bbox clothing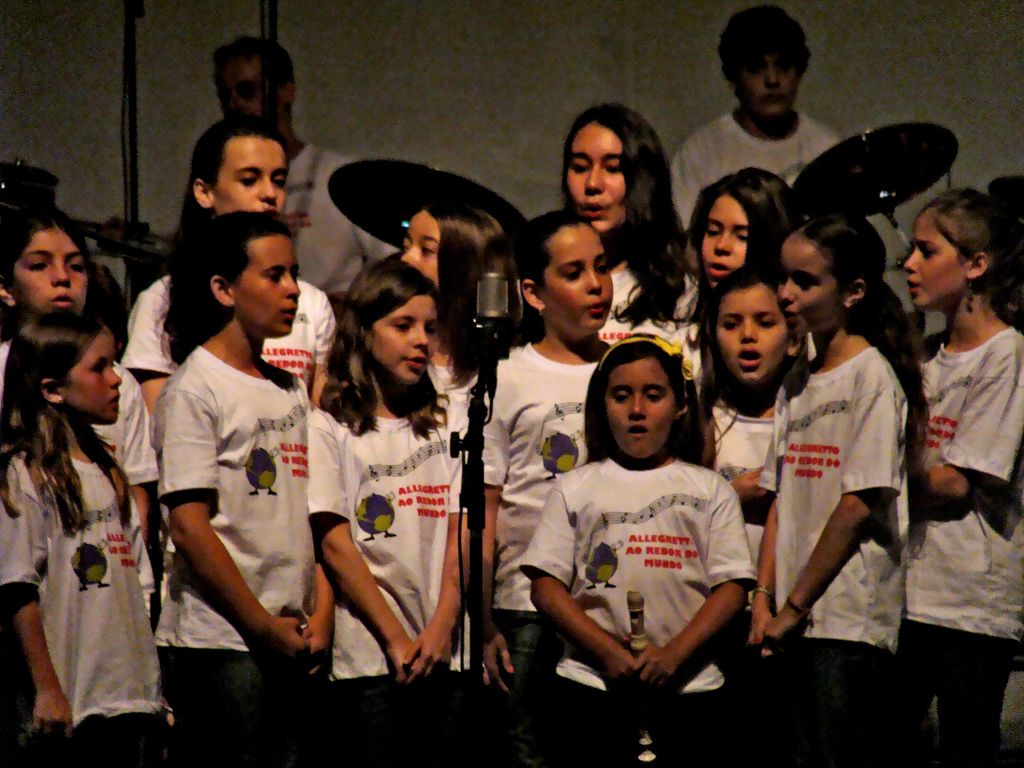
box(554, 668, 726, 767)
